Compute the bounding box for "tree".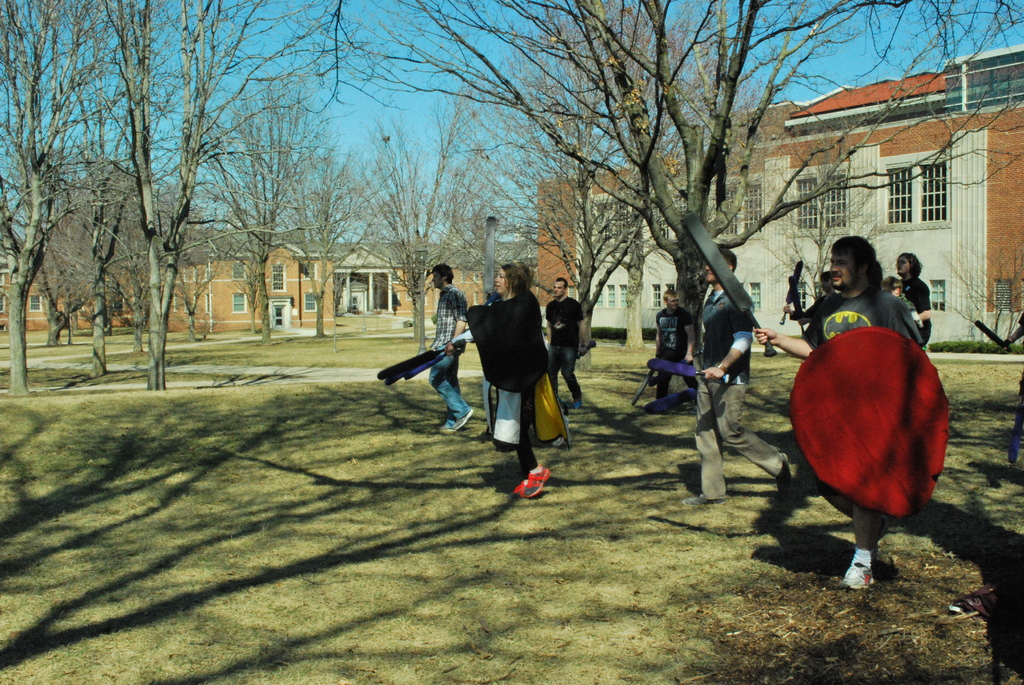
(x1=562, y1=3, x2=784, y2=365).
